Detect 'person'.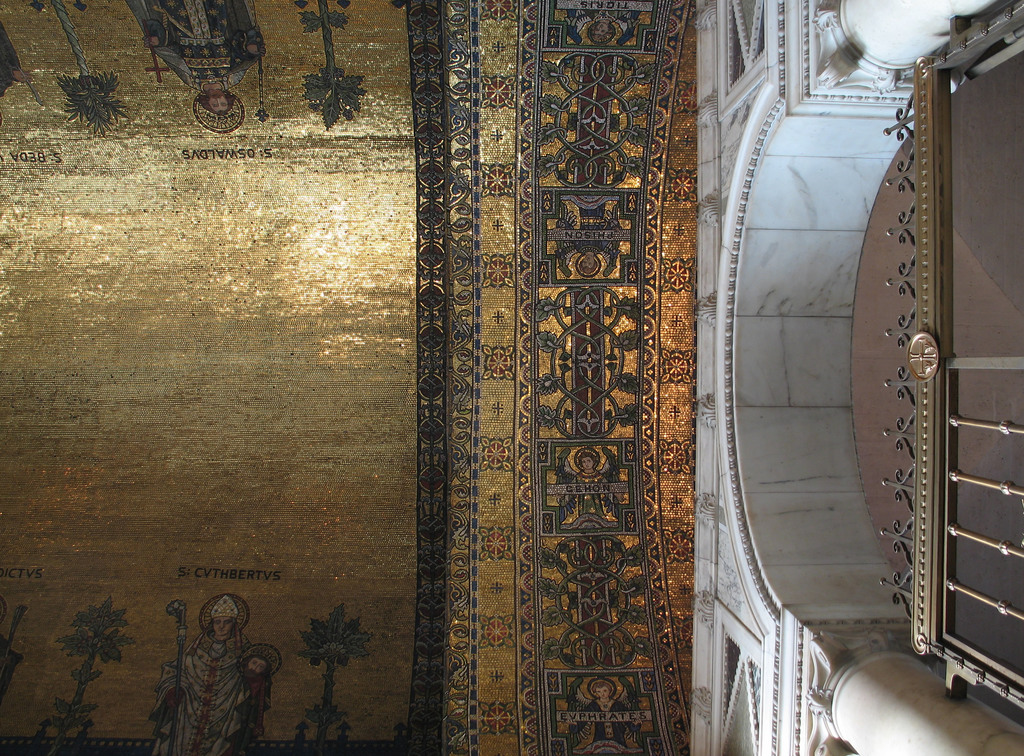
Detected at crop(152, 620, 251, 755).
